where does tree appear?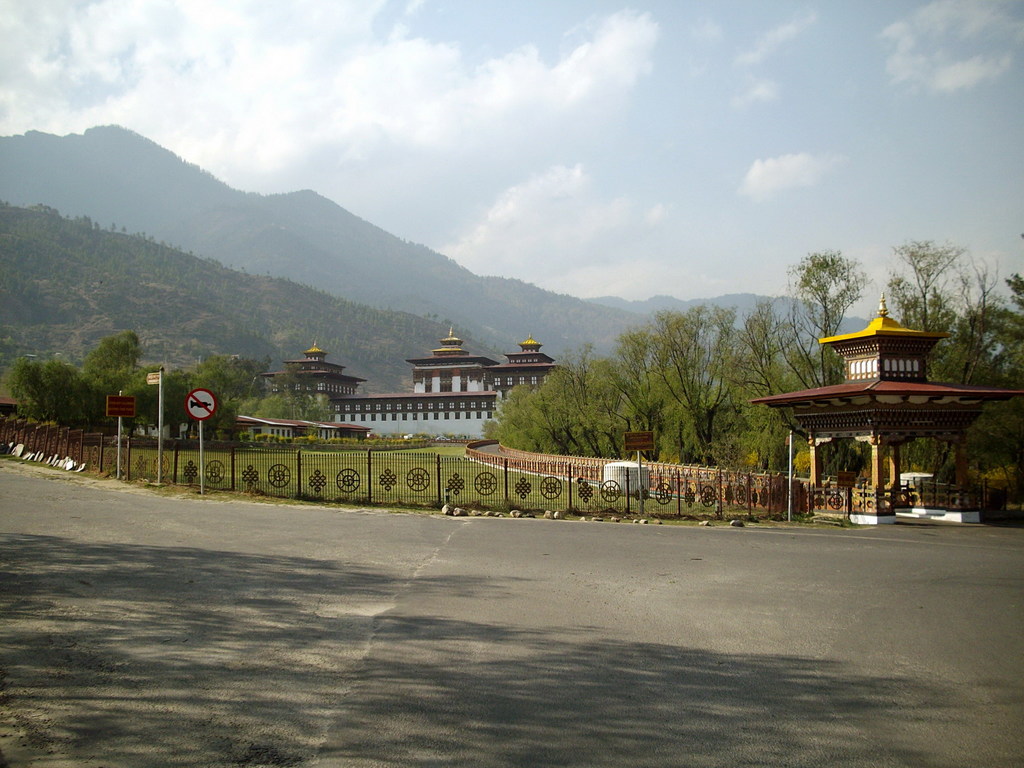
Appears at pyautogui.locateOnScreen(36, 355, 85, 428).
